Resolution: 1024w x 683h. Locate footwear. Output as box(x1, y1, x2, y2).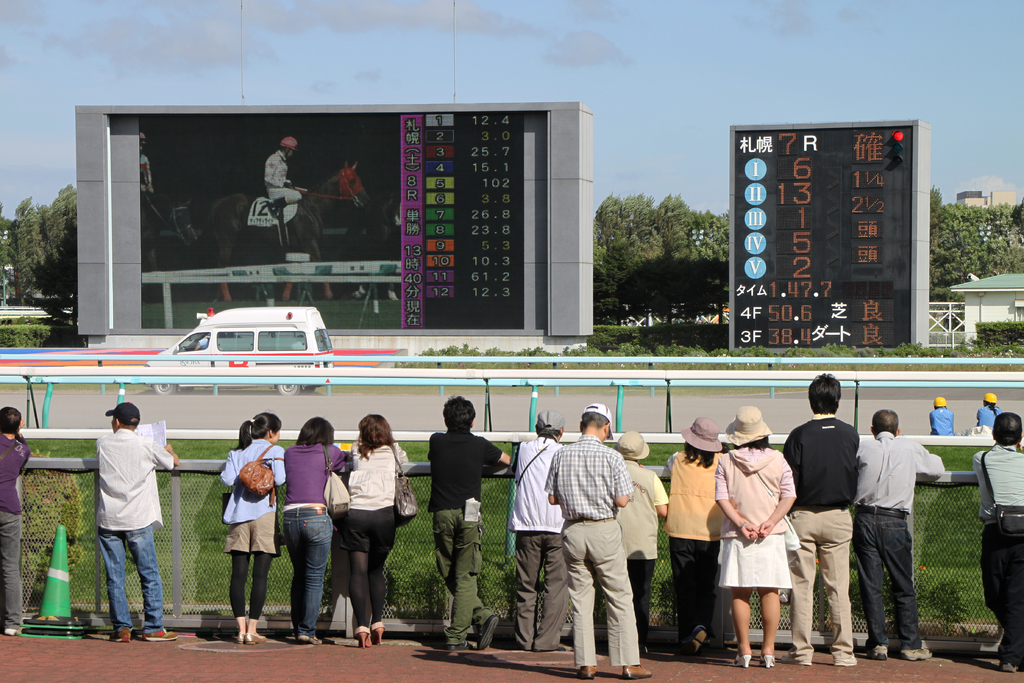
box(108, 623, 134, 646).
